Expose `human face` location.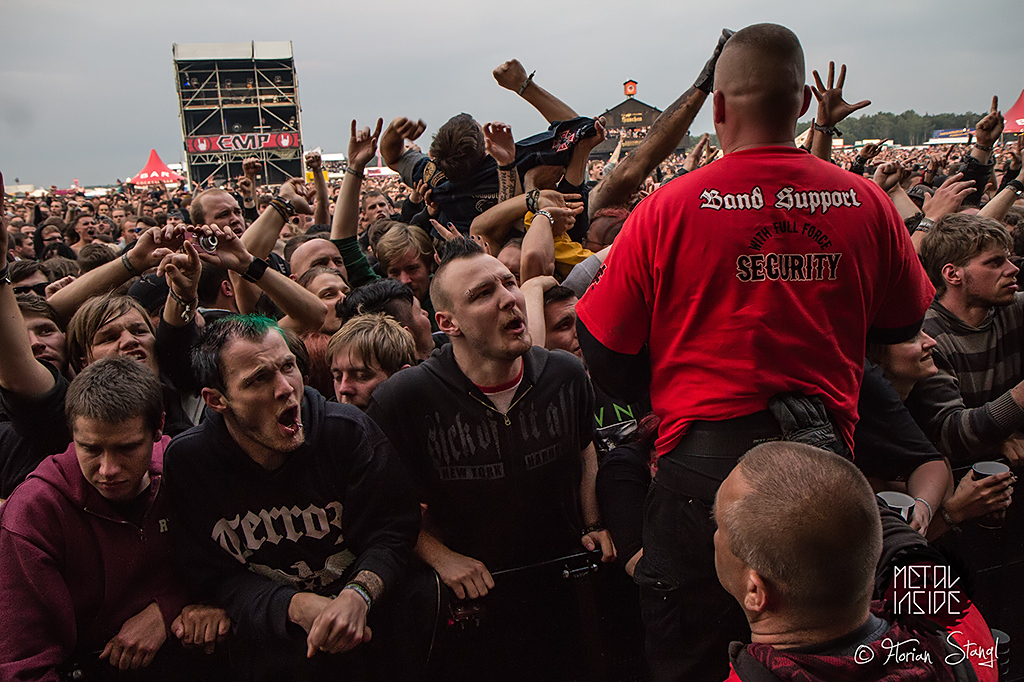
Exposed at {"x1": 366, "y1": 198, "x2": 388, "y2": 226}.
